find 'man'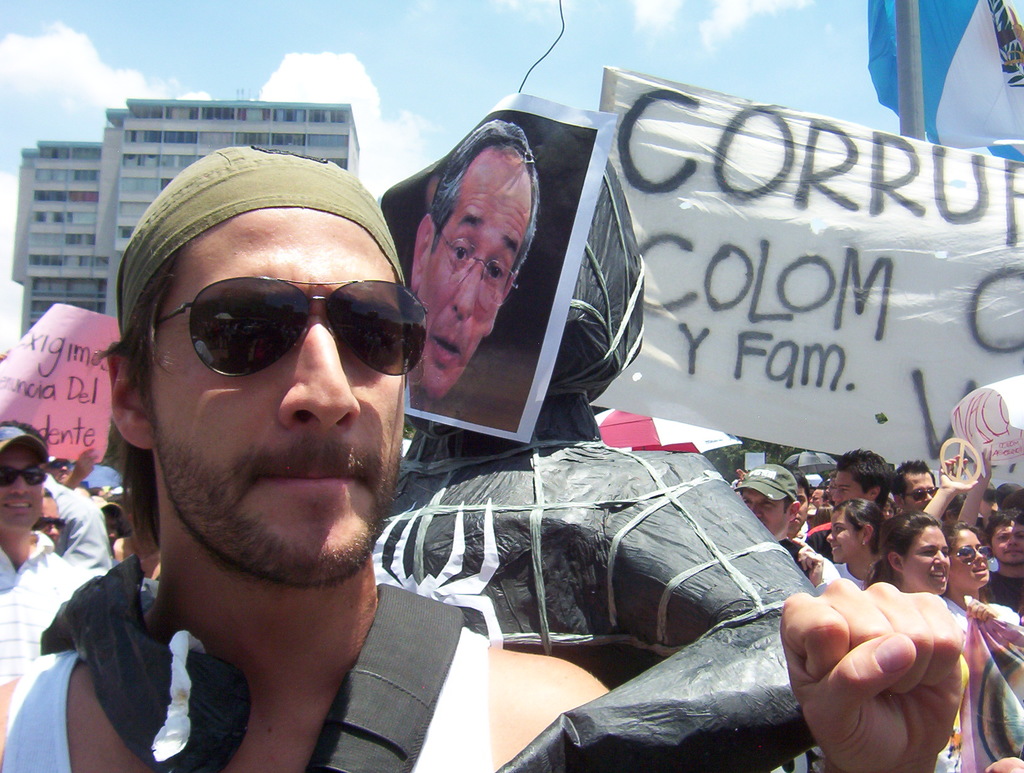
(left=829, top=442, right=902, bottom=515)
